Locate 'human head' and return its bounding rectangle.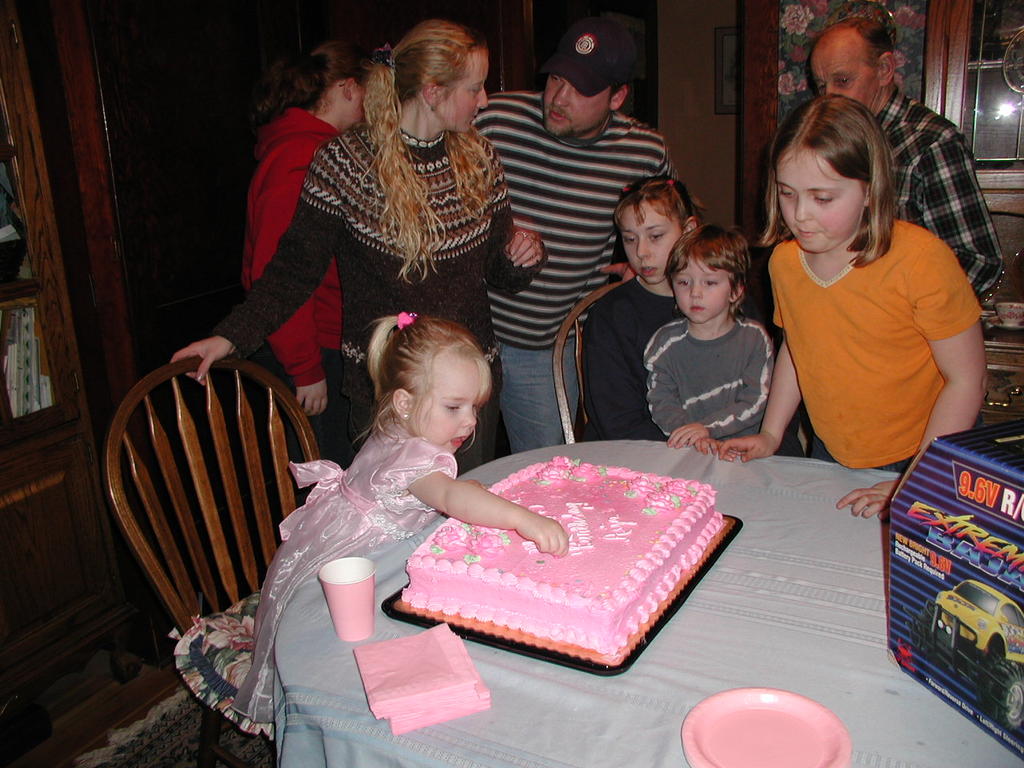
locate(542, 17, 634, 138).
